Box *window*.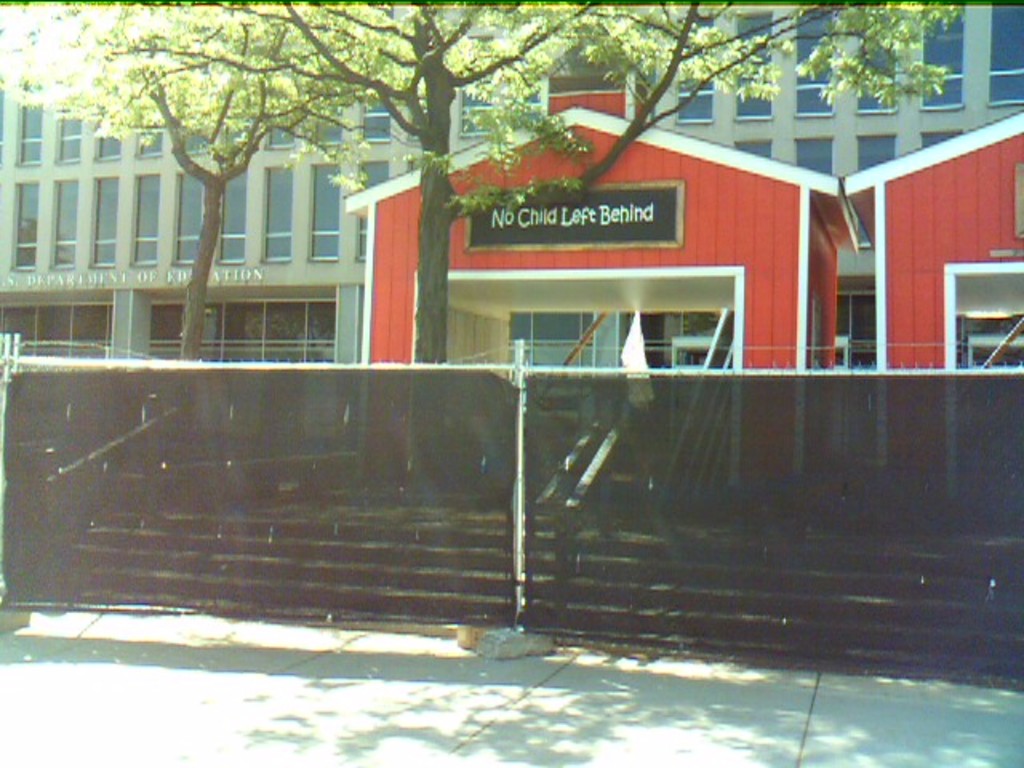
locate(13, 181, 38, 275).
